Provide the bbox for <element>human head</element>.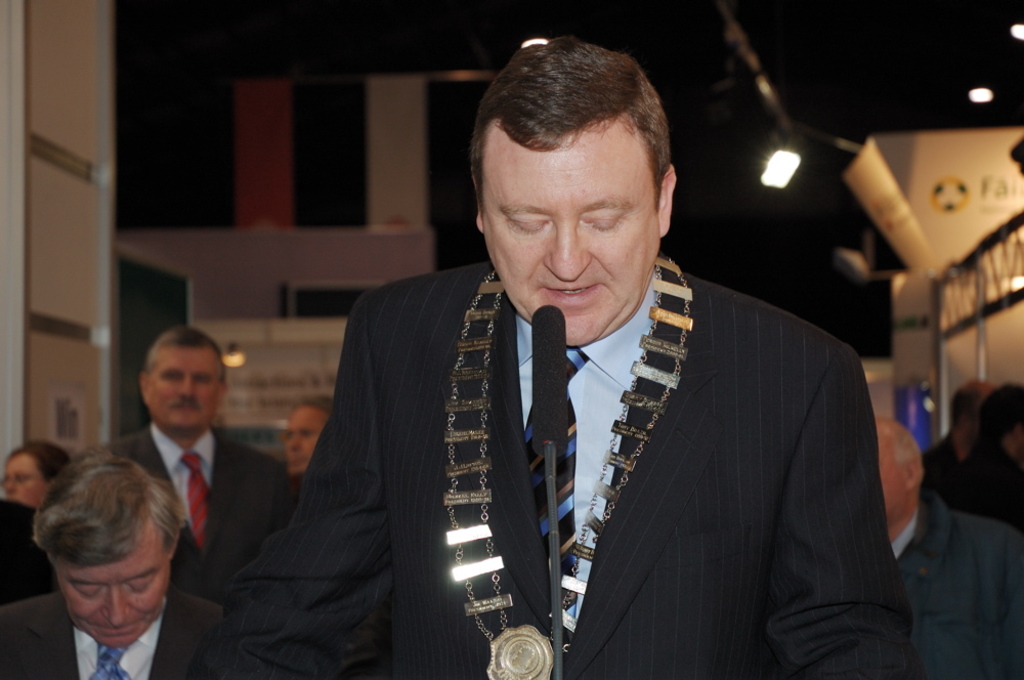
(x1=469, y1=38, x2=698, y2=309).
